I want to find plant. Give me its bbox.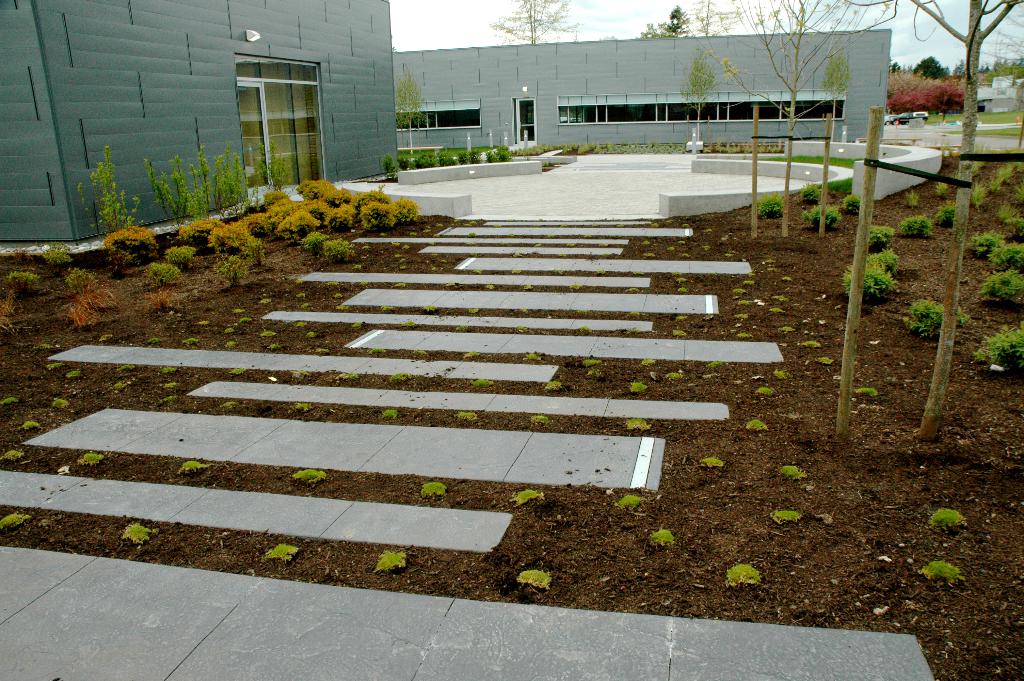
BBox(847, 258, 893, 290).
